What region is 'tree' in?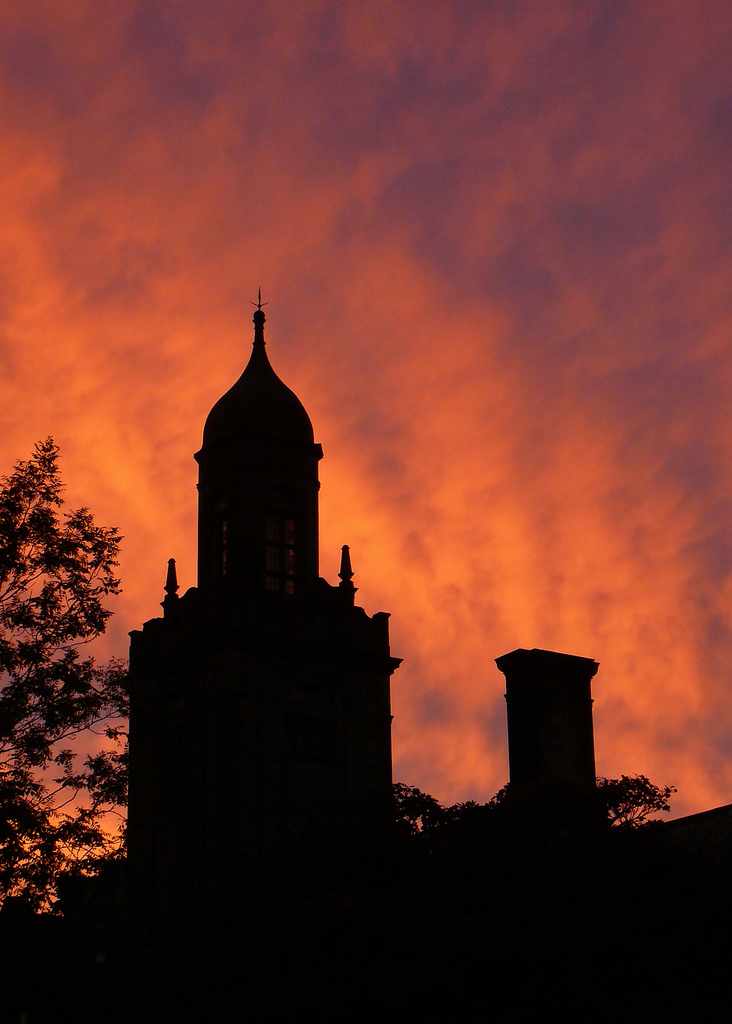
(8, 390, 141, 926).
